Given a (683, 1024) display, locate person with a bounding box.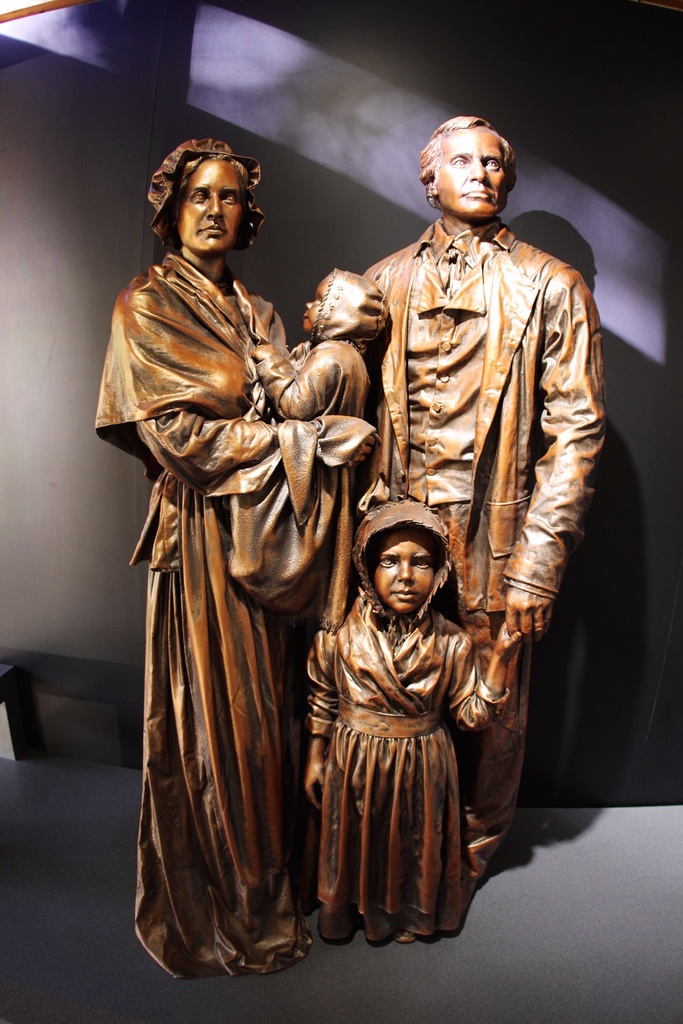
Located: (x1=229, y1=269, x2=391, y2=615).
